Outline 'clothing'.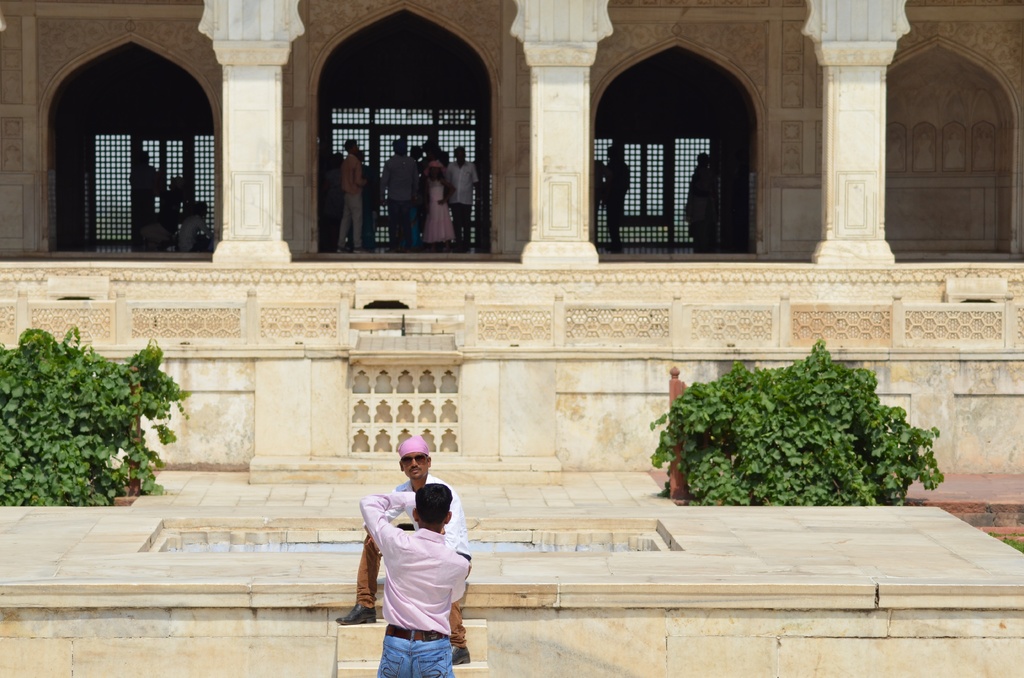
Outline: 336/154/368/248.
